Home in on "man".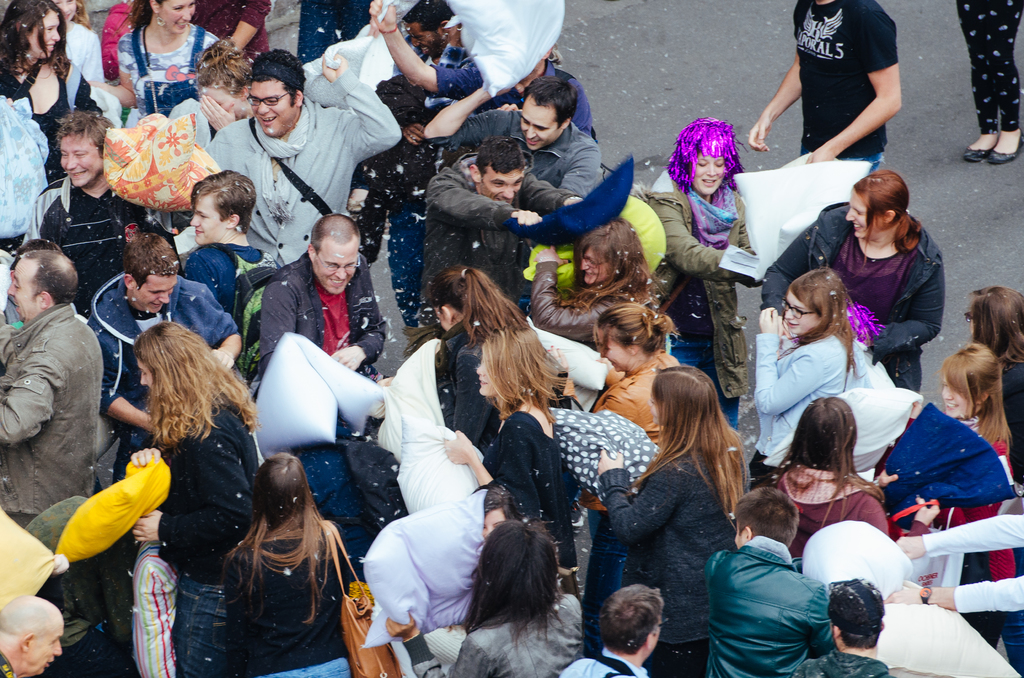
Homed in at bbox=[0, 593, 66, 677].
